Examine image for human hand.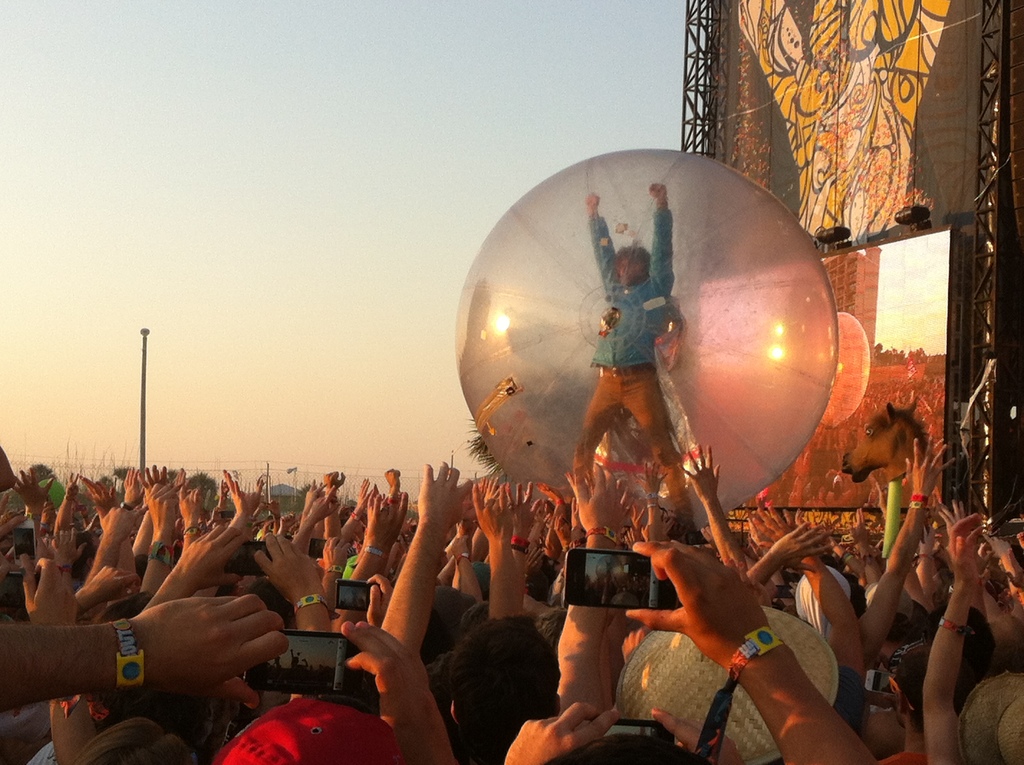
Examination result: 278 513 300 531.
